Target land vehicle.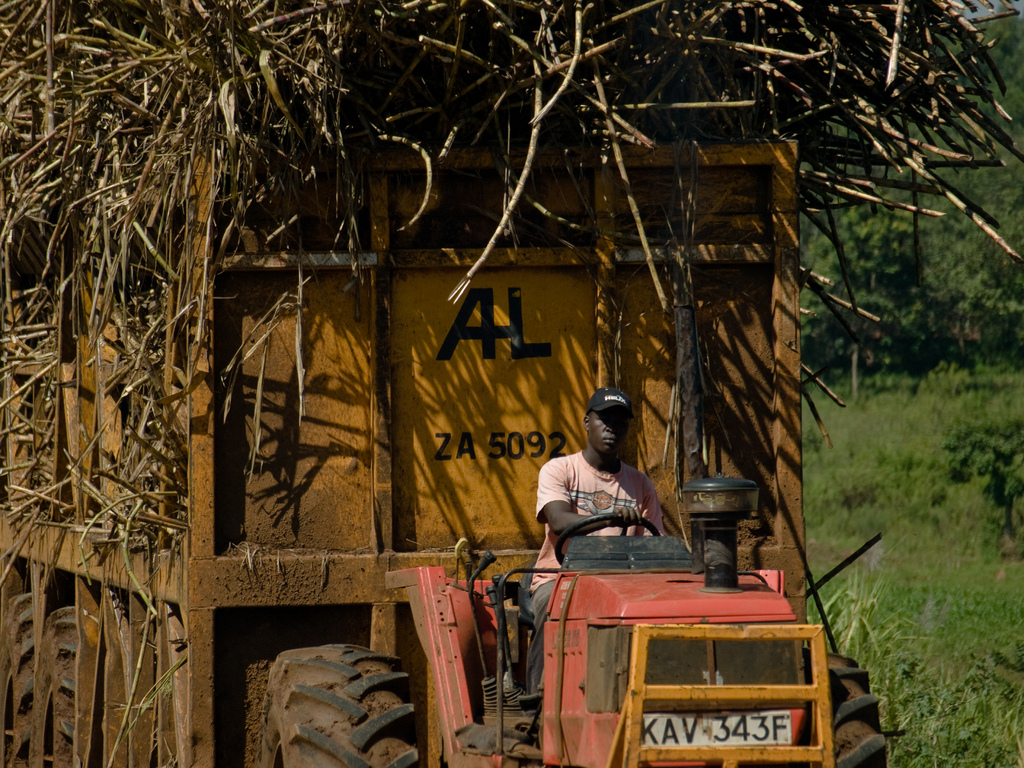
Target region: rect(104, 81, 900, 767).
